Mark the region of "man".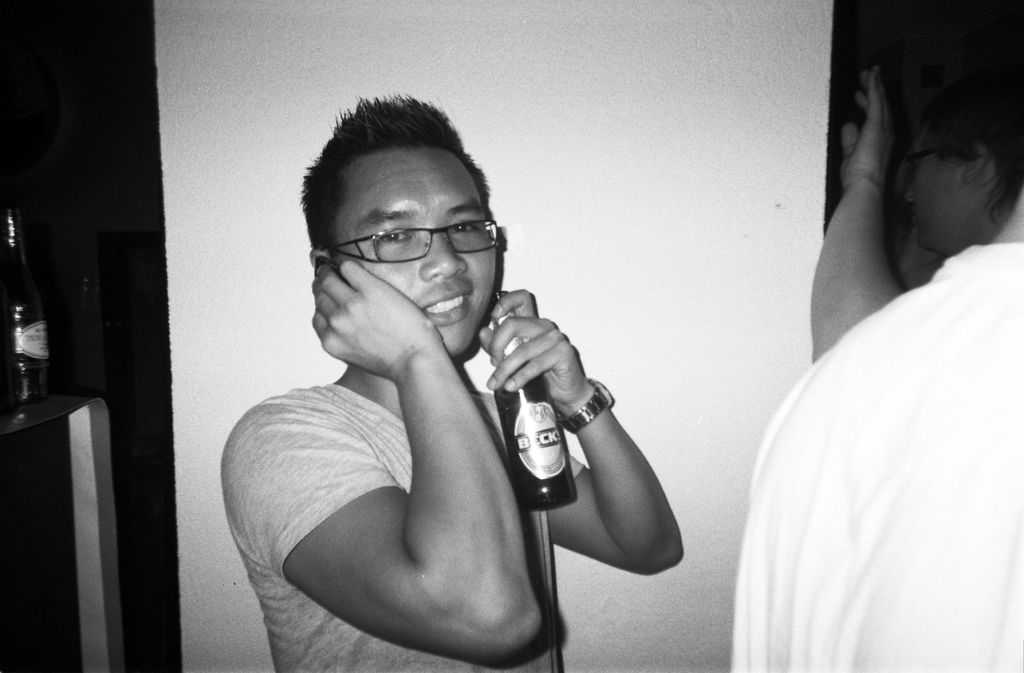
Region: rect(204, 81, 695, 672).
